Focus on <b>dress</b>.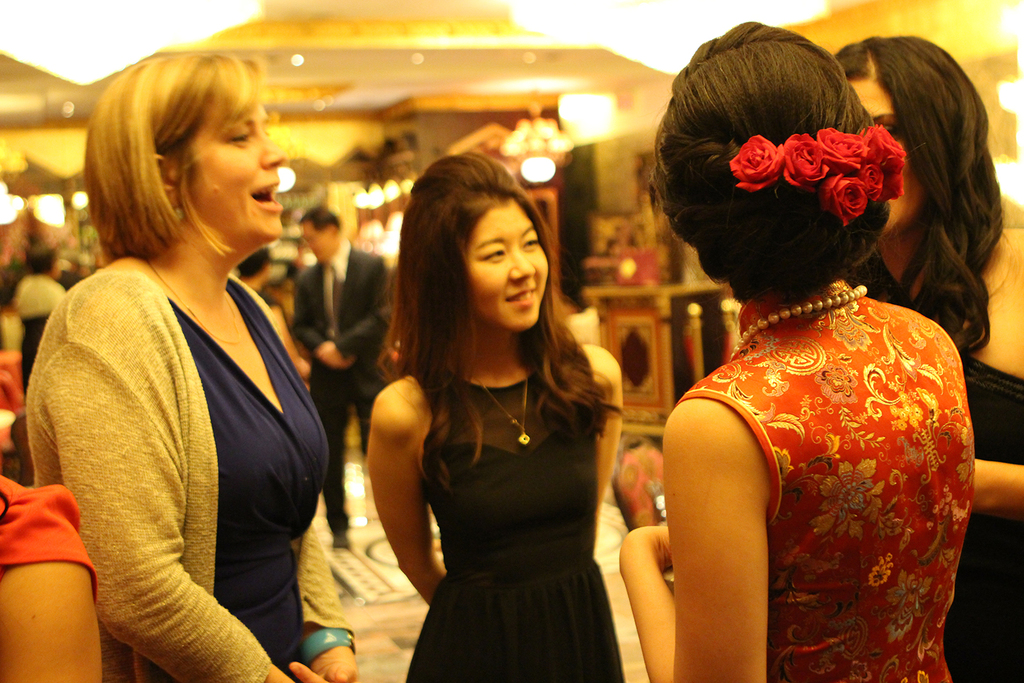
Focused at 24/261/344/682.
